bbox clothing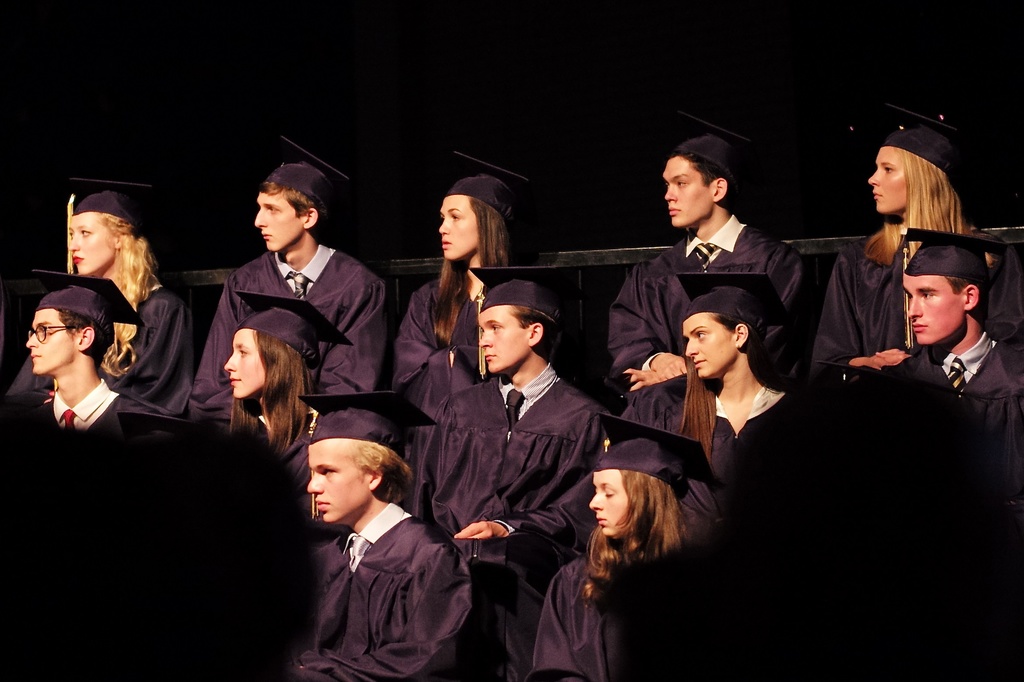
(282,502,478,681)
